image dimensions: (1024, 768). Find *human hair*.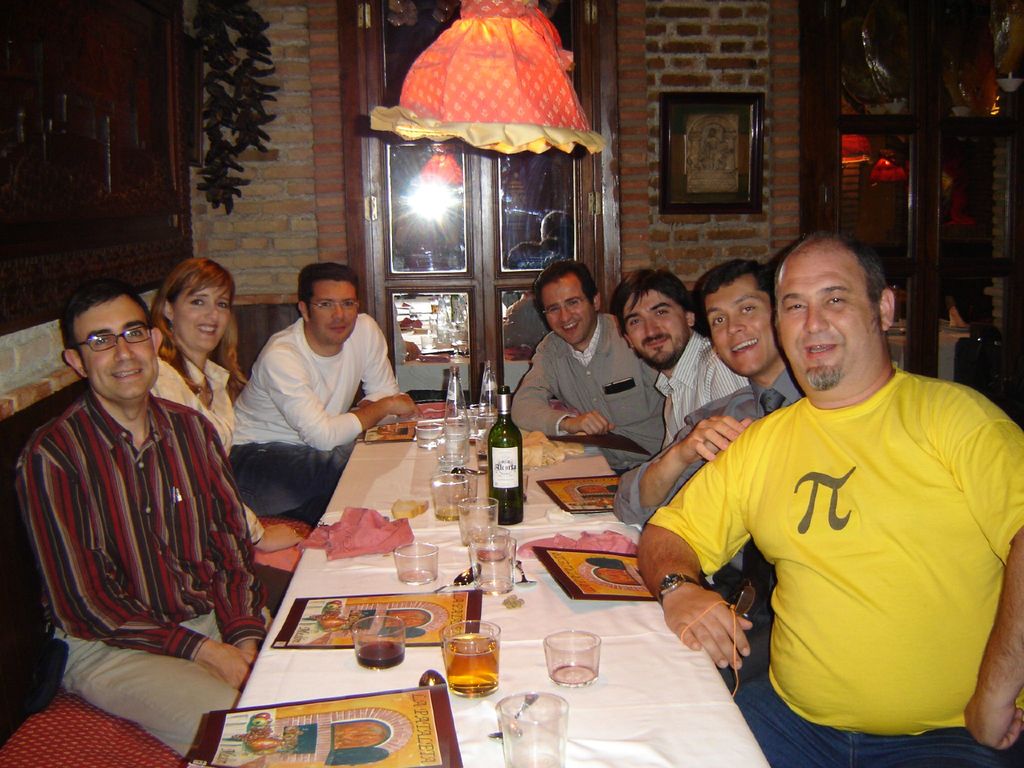
<box>532,262,593,326</box>.
